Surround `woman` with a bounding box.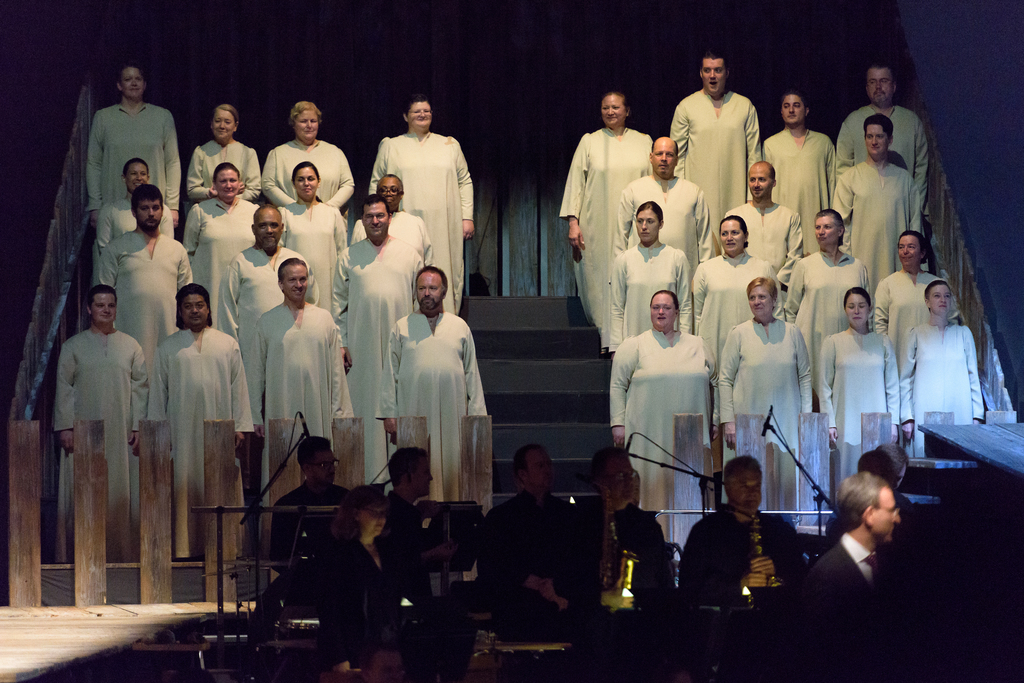
277/161/343/313.
